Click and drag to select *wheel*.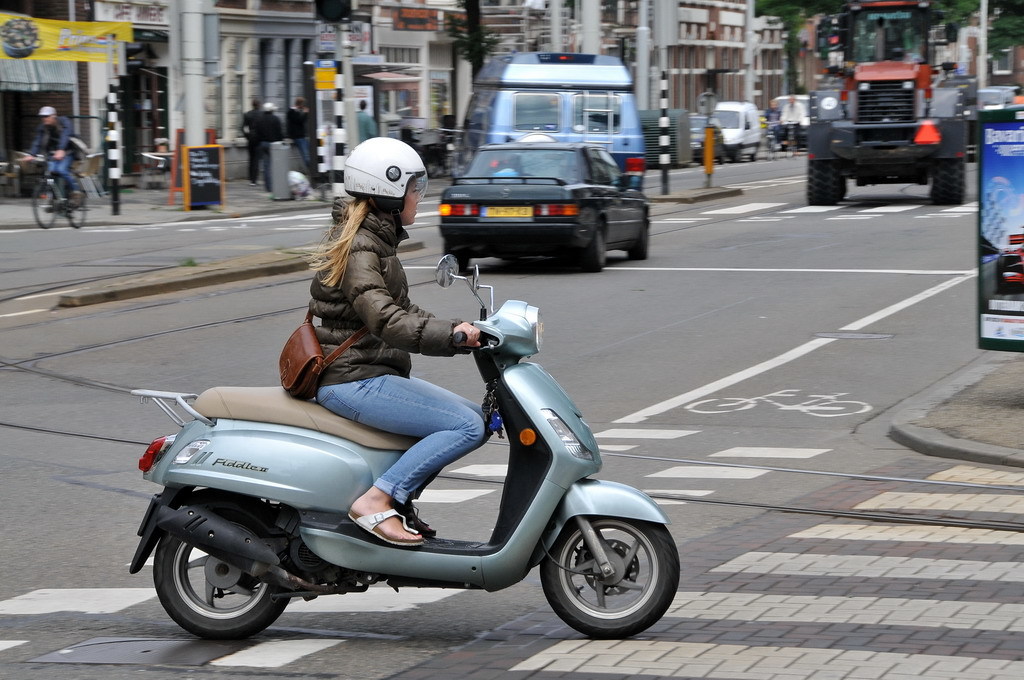
Selection: <region>589, 222, 605, 270</region>.
